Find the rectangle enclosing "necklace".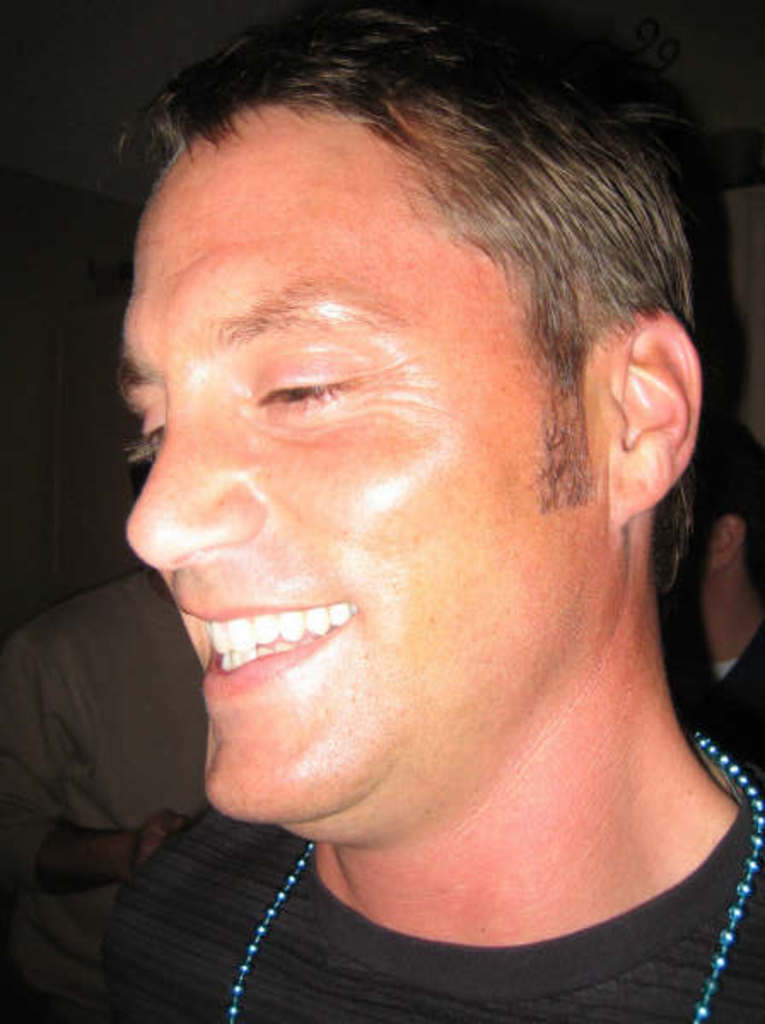
BBox(227, 724, 763, 1022).
